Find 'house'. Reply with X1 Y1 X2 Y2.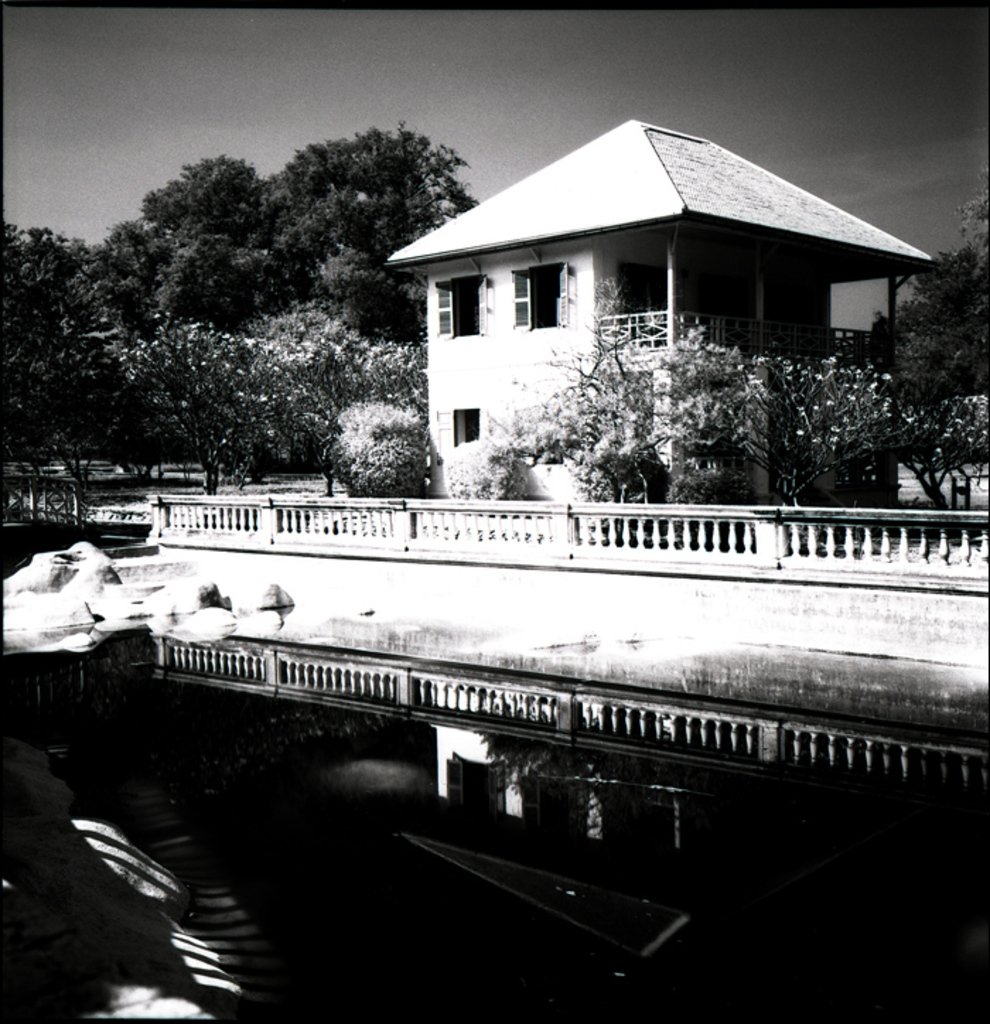
441 149 935 457.
